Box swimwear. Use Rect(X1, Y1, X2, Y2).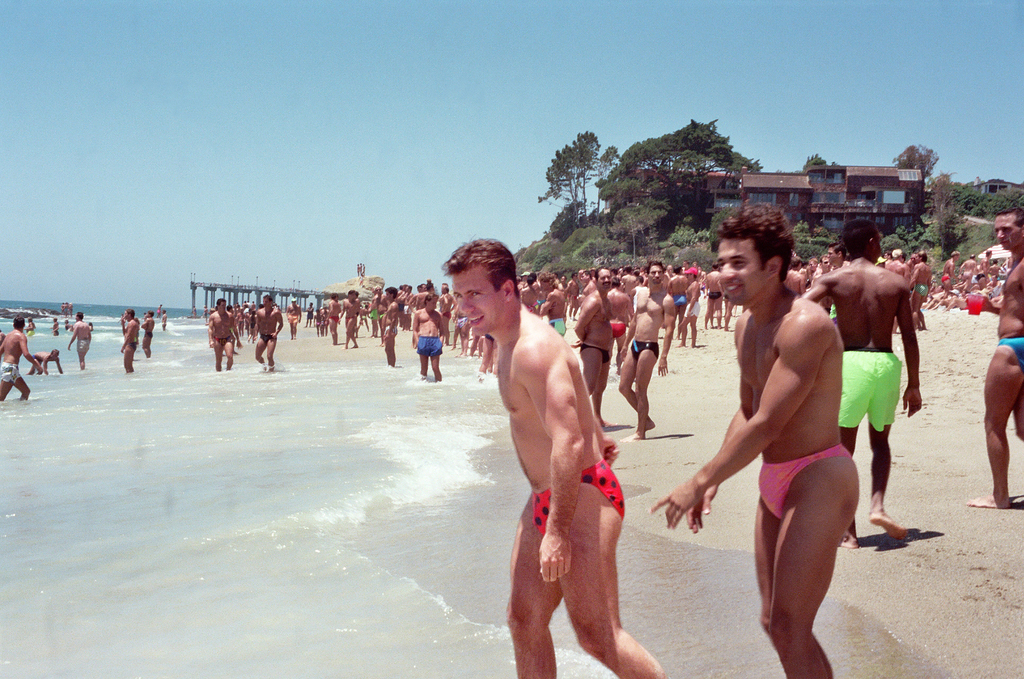
Rect(548, 320, 574, 340).
